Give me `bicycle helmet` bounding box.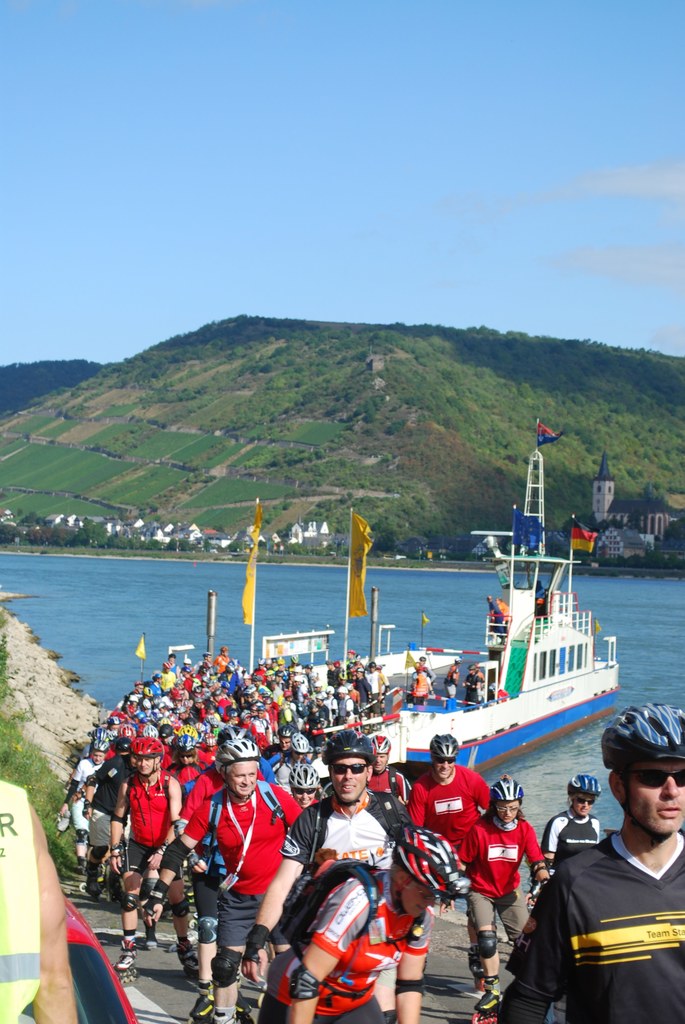
<bbox>387, 829, 464, 901</bbox>.
